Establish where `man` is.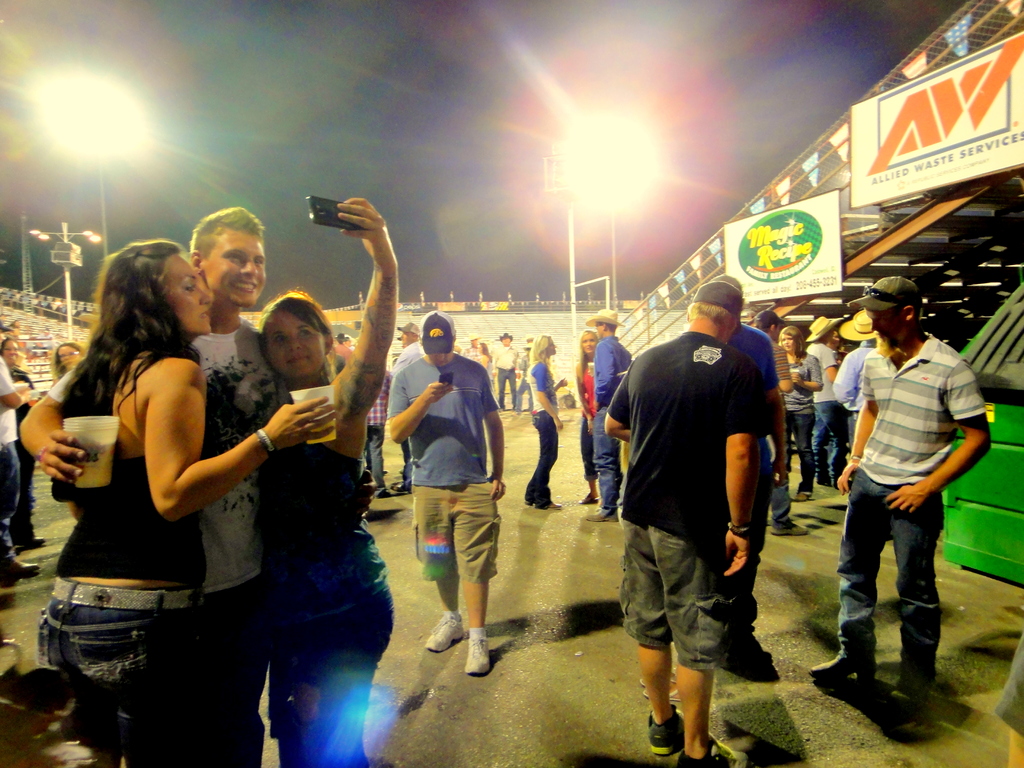
Established at bbox=[598, 281, 755, 767].
